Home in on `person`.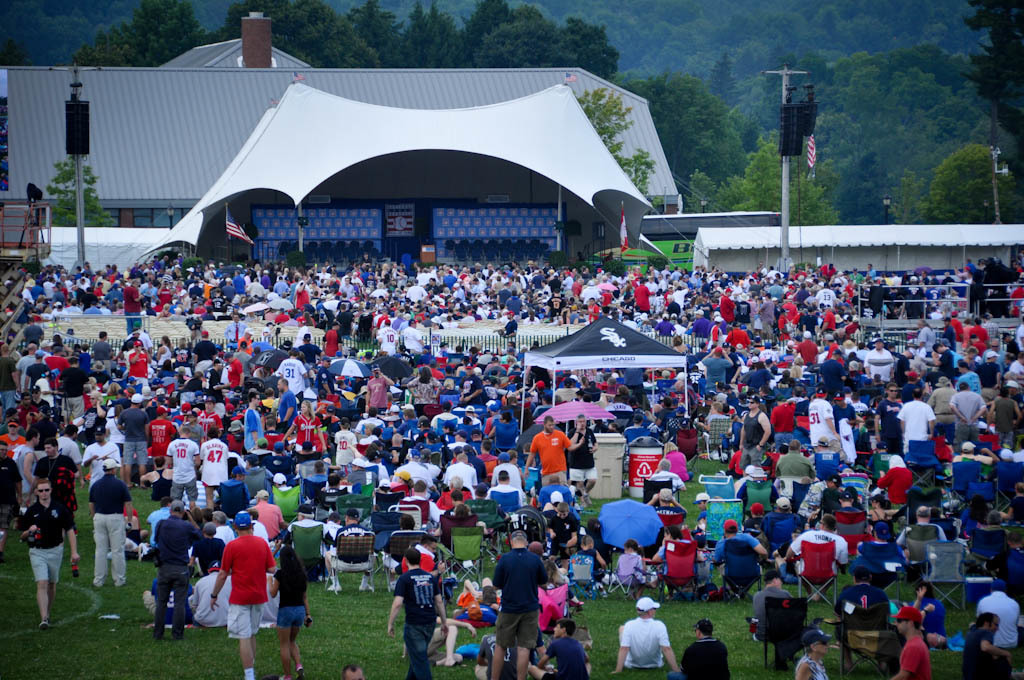
Homed in at region(888, 602, 934, 679).
